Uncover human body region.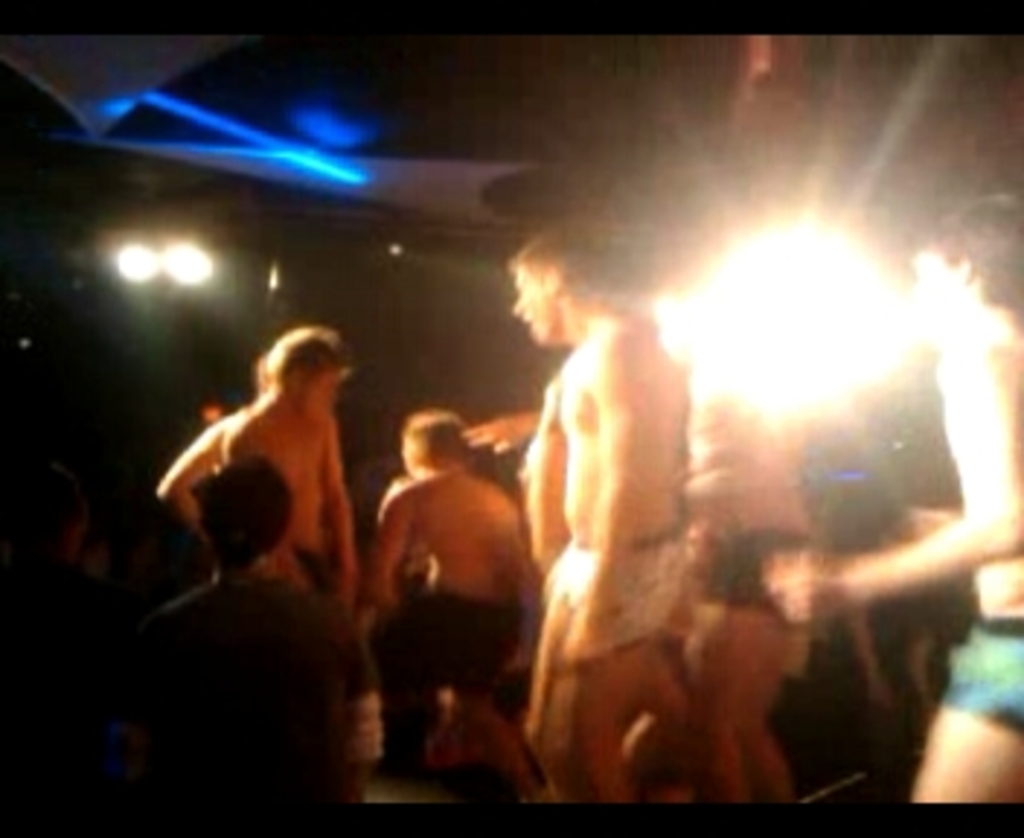
Uncovered: x1=762, y1=192, x2=1021, y2=806.
